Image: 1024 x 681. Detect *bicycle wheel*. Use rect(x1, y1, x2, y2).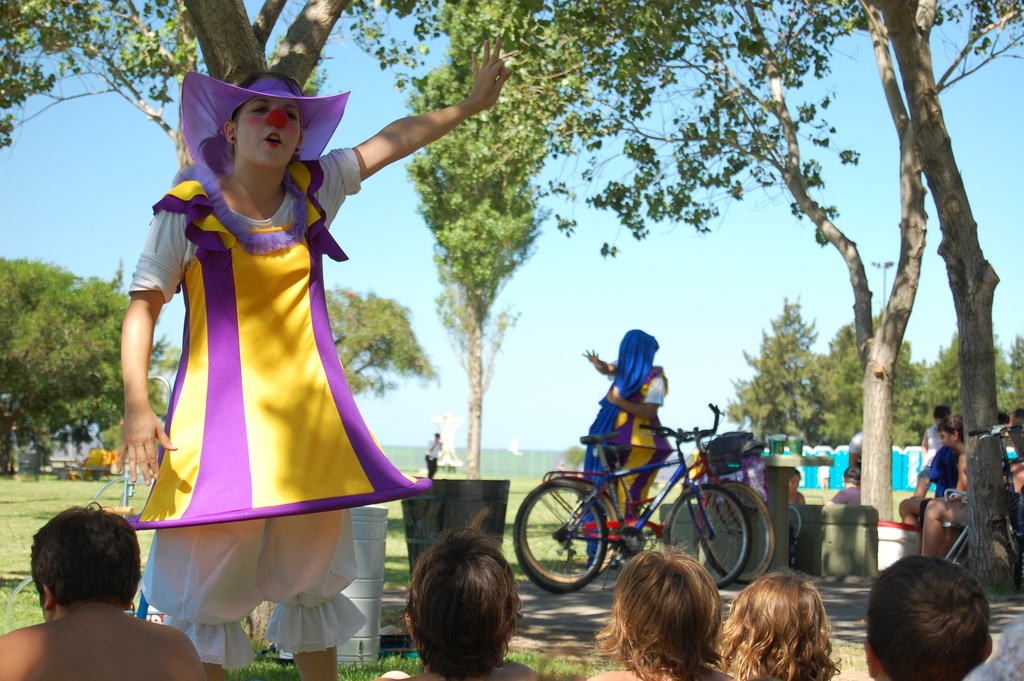
rect(703, 482, 775, 586).
